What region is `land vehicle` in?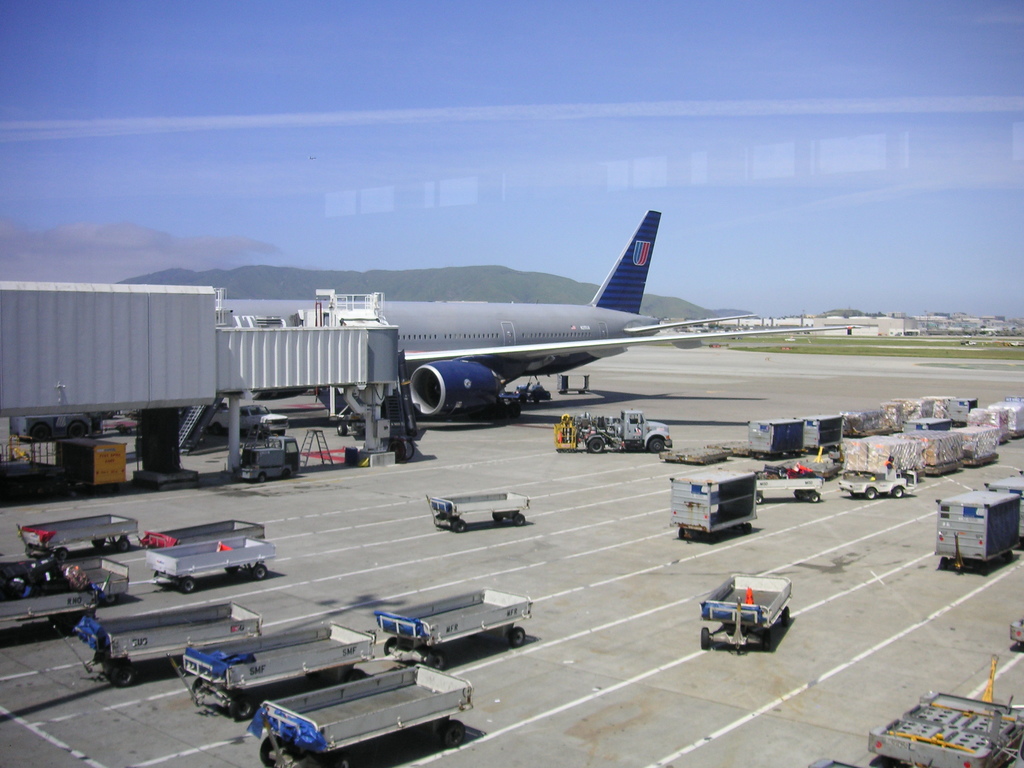
241/435/298/484.
